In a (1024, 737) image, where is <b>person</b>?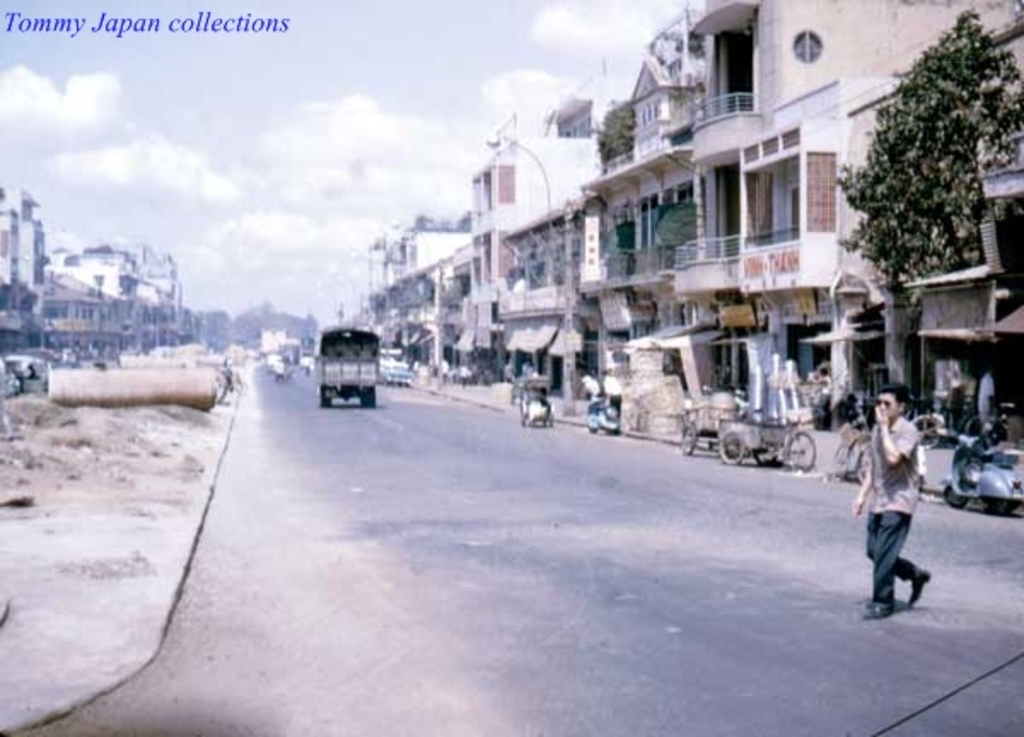
(left=976, top=365, right=1002, bottom=440).
